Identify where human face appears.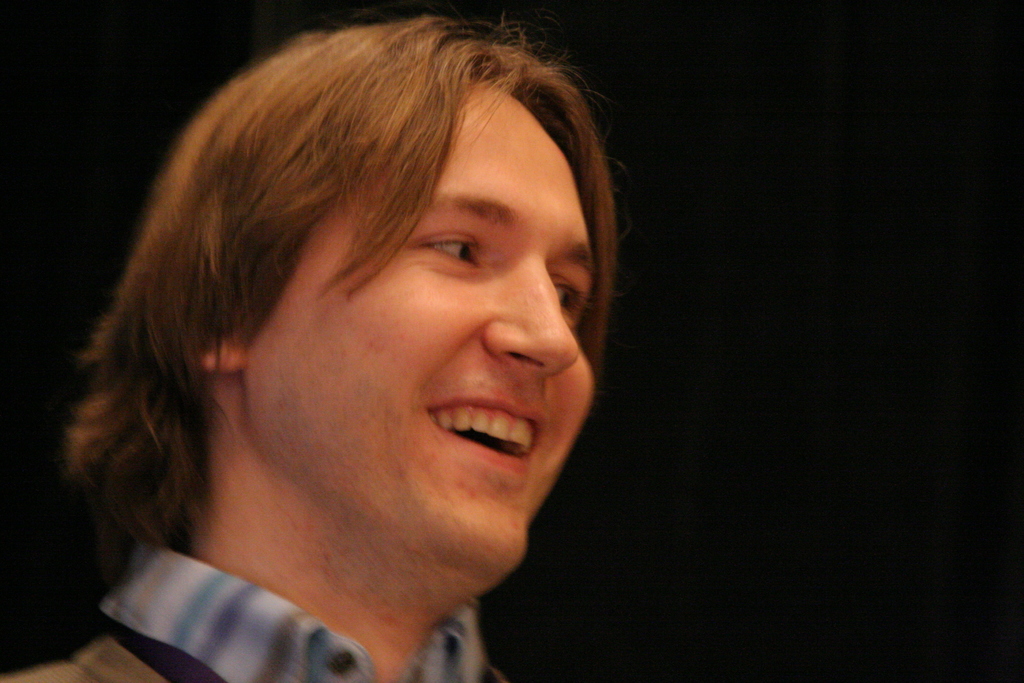
Appears at 245,74,594,573.
